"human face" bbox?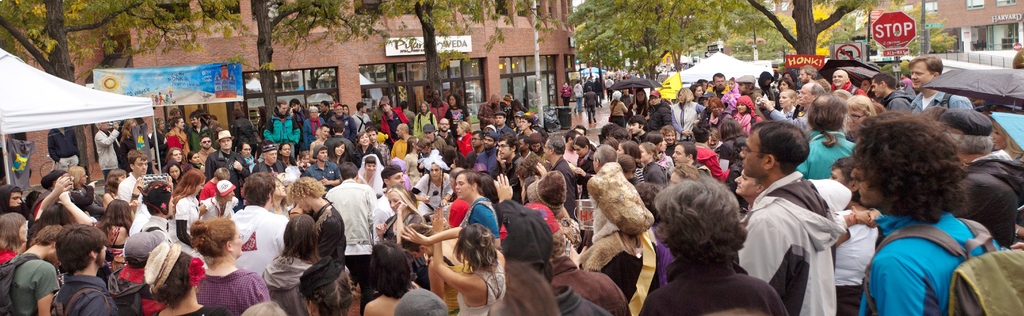
<region>737, 103, 747, 110</region>
